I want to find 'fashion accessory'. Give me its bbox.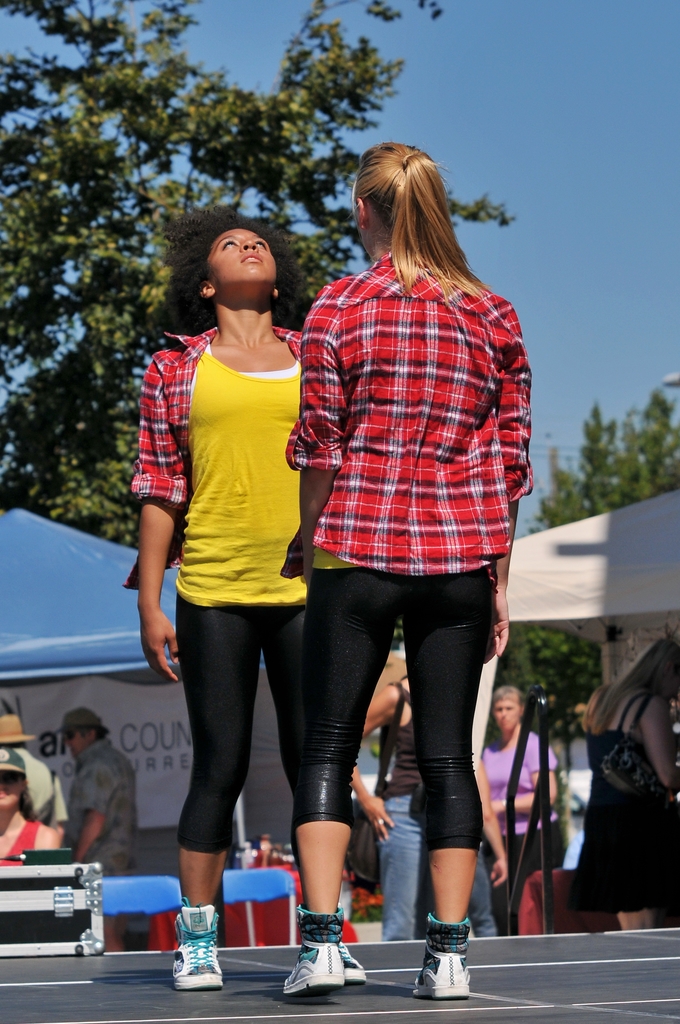
crop(281, 910, 343, 998).
